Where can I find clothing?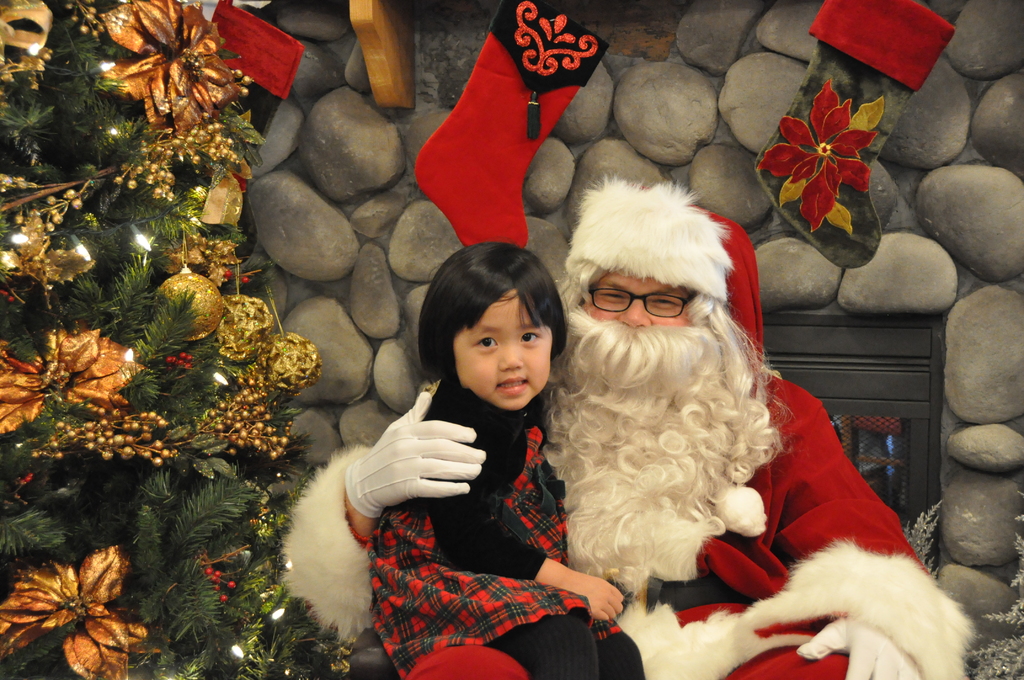
You can find it at 282,368,973,679.
